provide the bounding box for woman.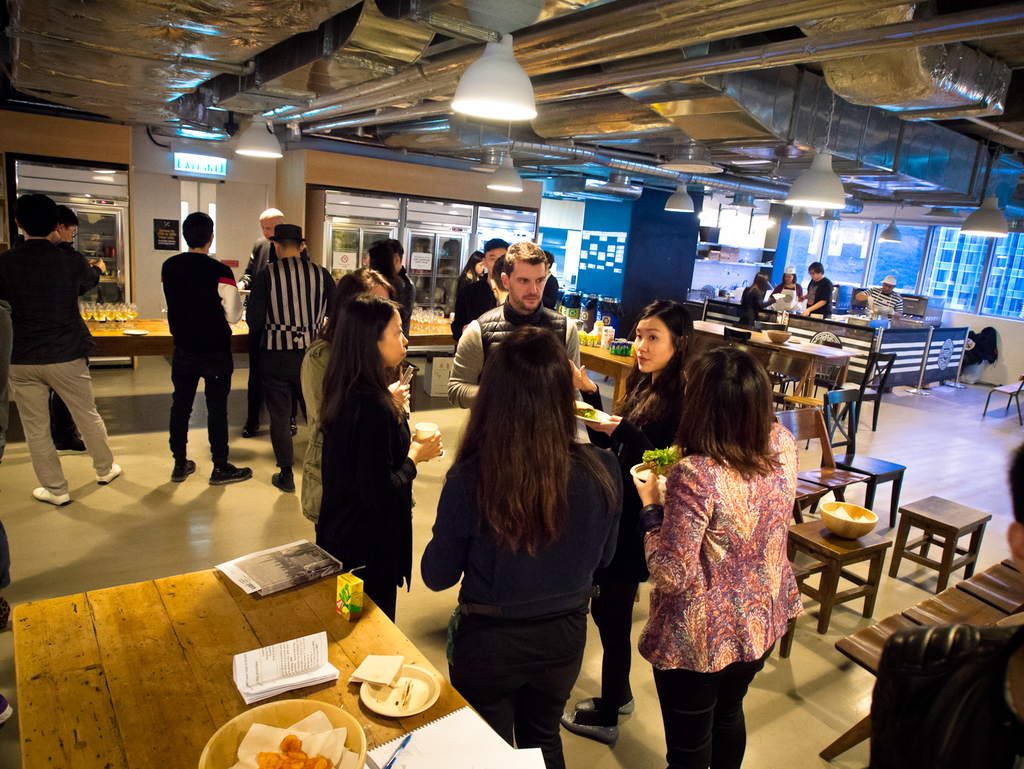
l=563, t=298, r=689, b=743.
